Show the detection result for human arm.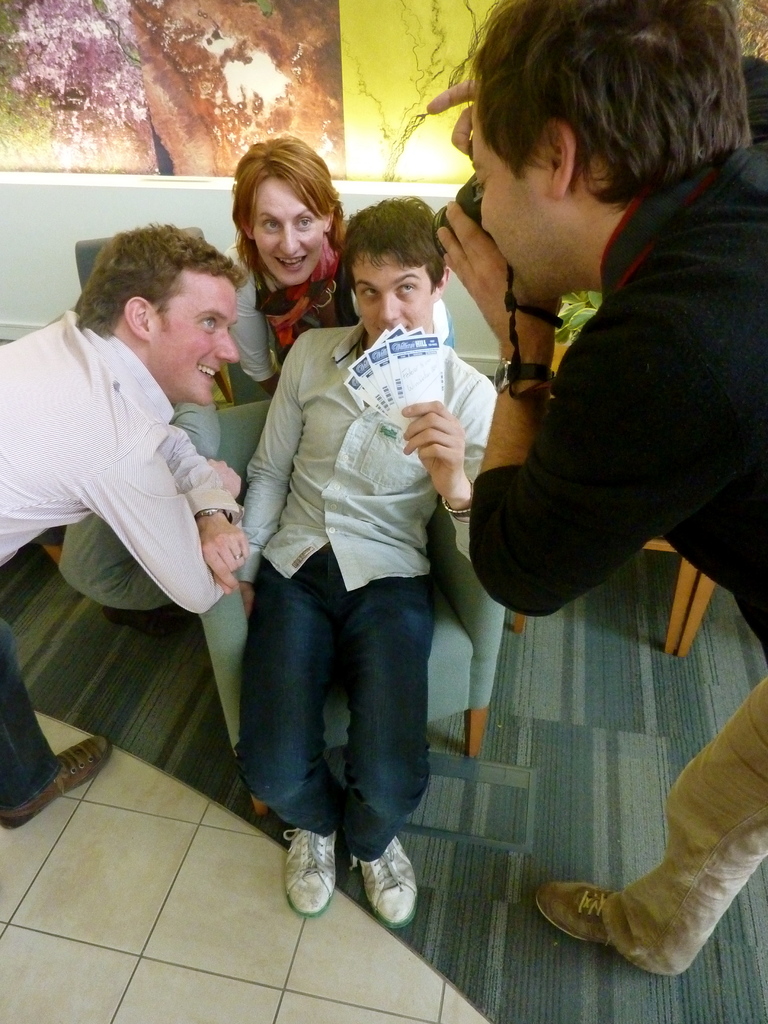
bbox(444, 250, 715, 627).
